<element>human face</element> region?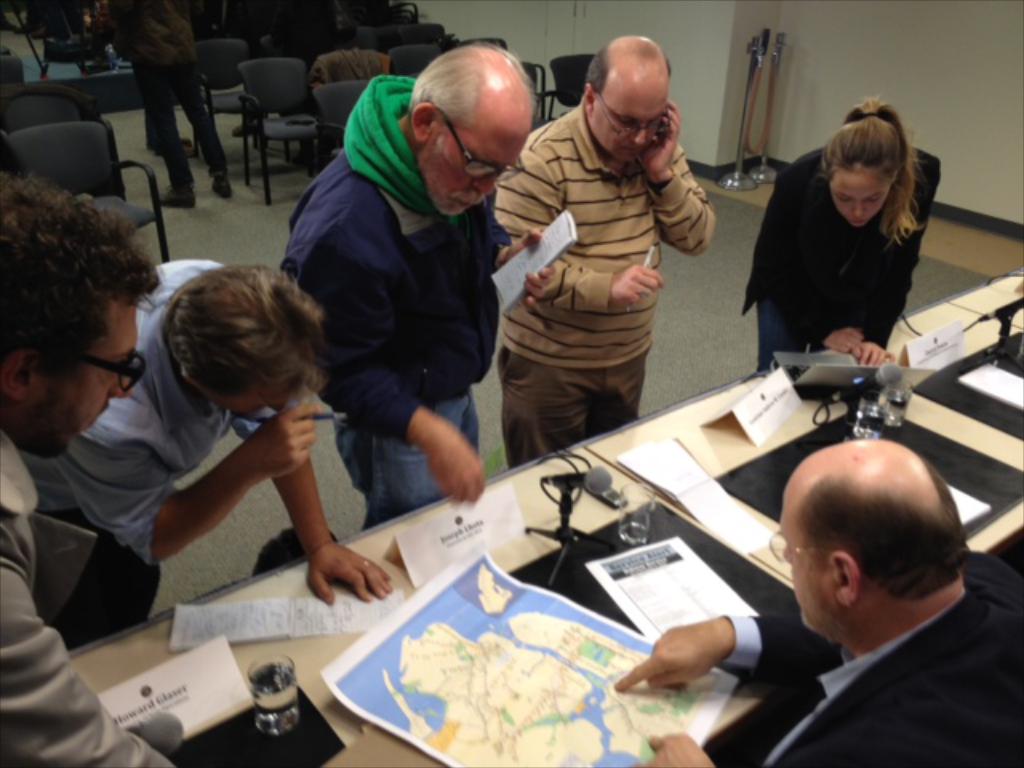
{"x1": 589, "y1": 62, "x2": 669, "y2": 158}
